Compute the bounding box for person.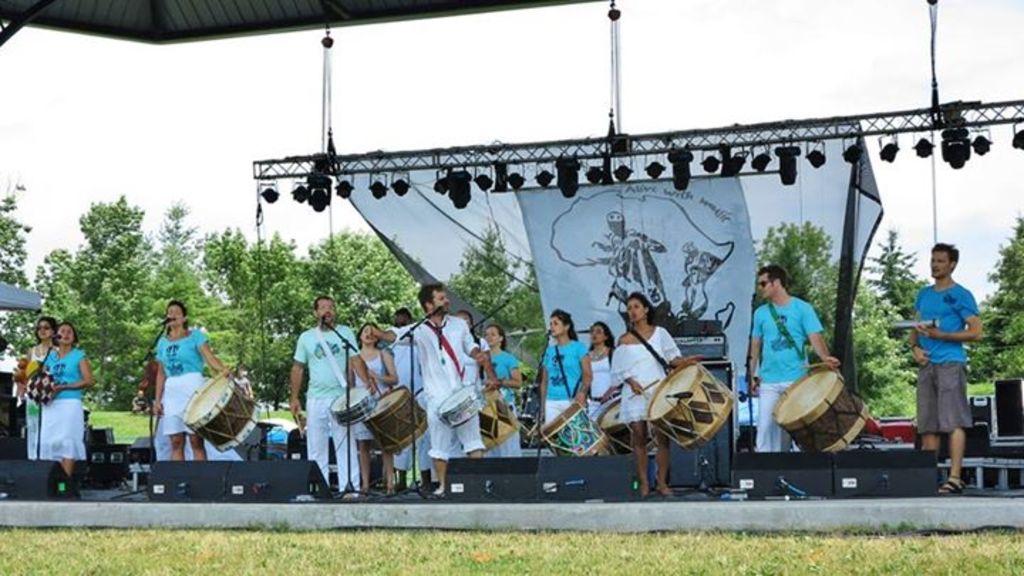
(41, 316, 95, 472).
